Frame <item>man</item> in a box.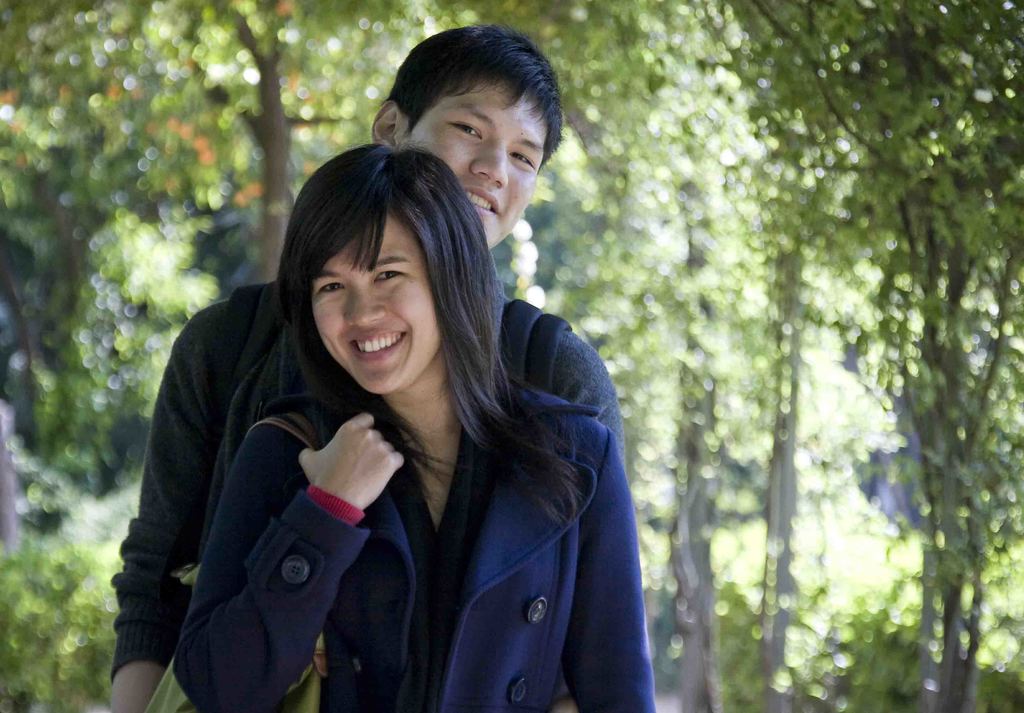
(83, 97, 699, 703).
